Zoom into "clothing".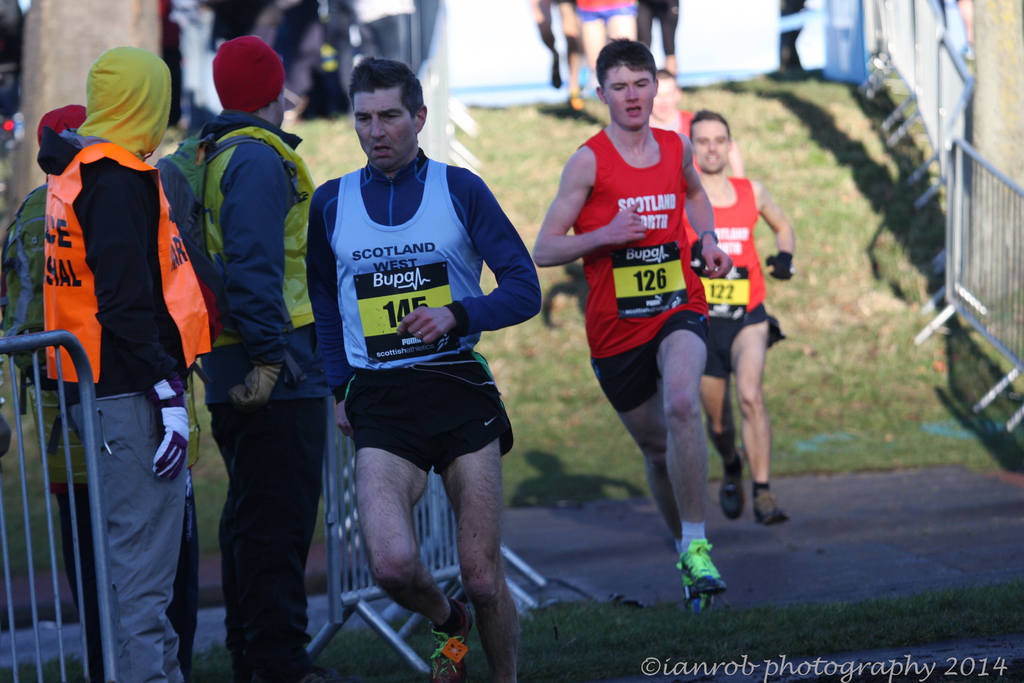
Zoom target: l=39, t=120, r=215, b=682.
